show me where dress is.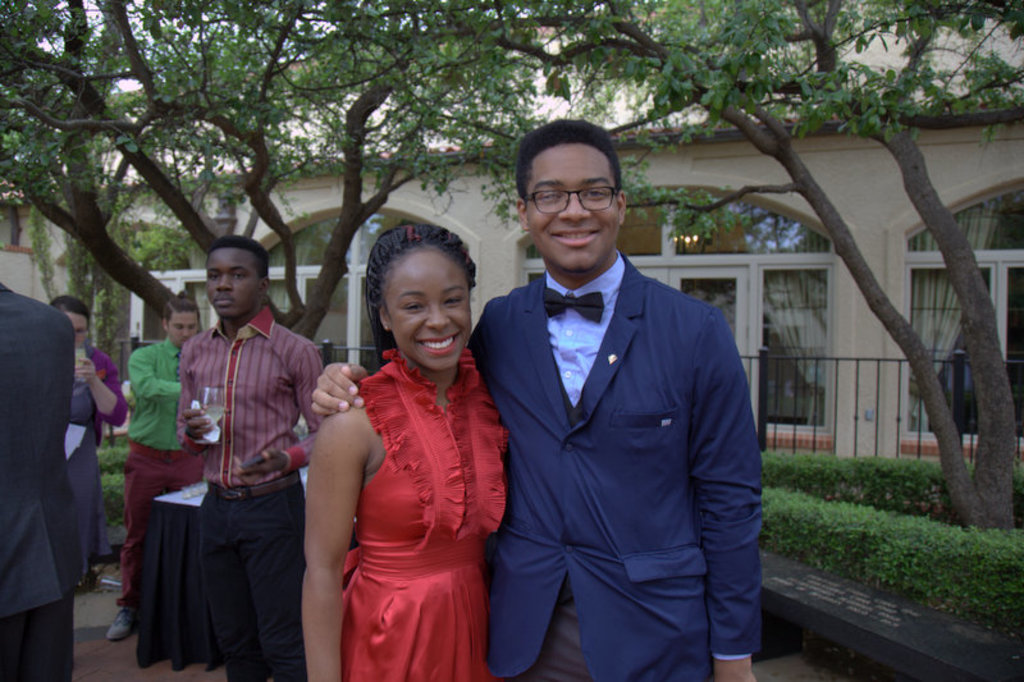
dress is at region(68, 345, 114, 582).
